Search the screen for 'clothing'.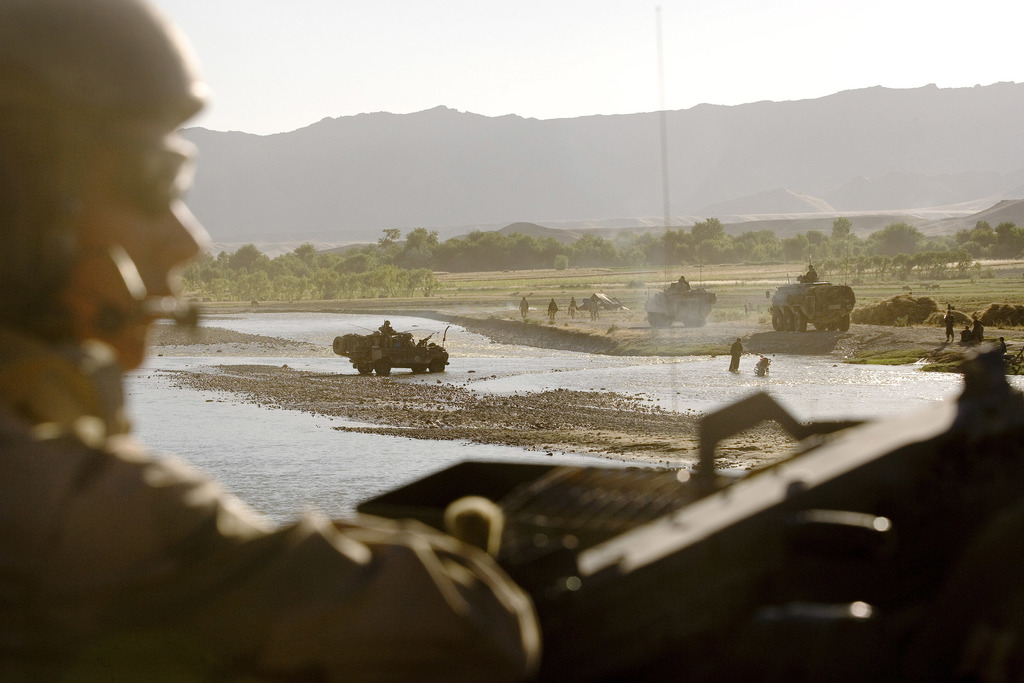
Found at <bbox>971, 325, 984, 343</bbox>.
